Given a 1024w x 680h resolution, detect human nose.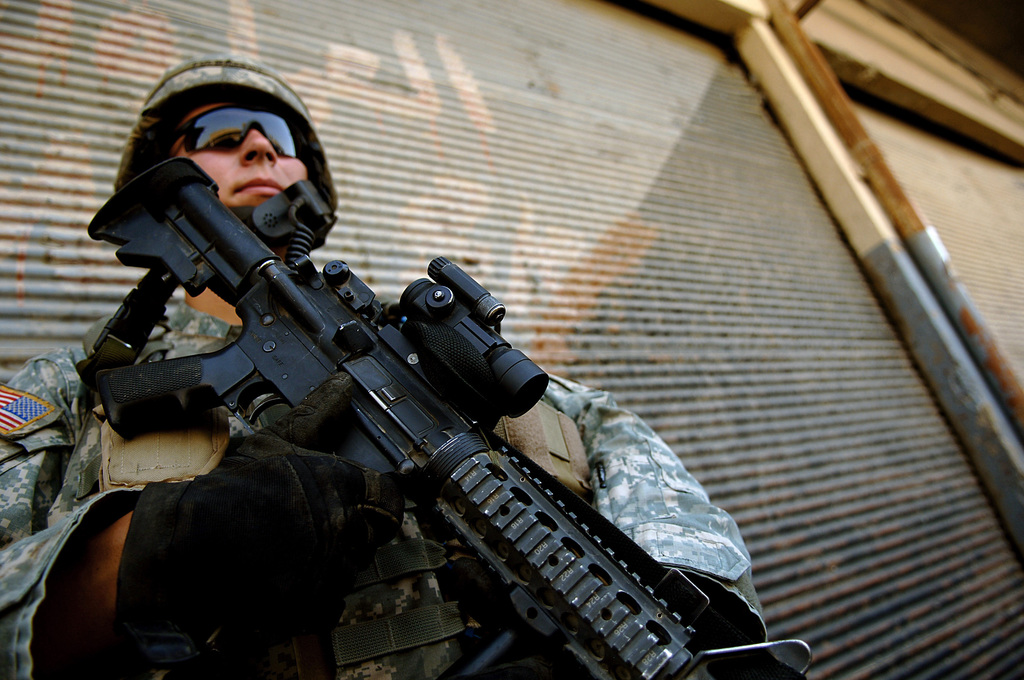
crop(236, 127, 280, 166).
